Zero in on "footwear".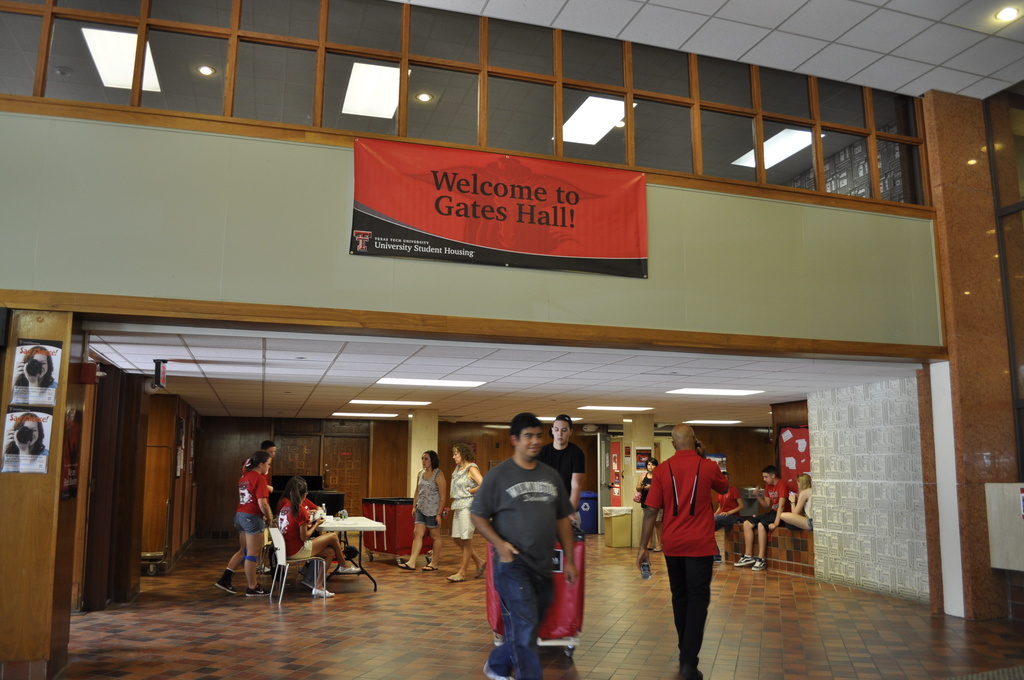
Zeroed in: [738, 553, 756, 567].
